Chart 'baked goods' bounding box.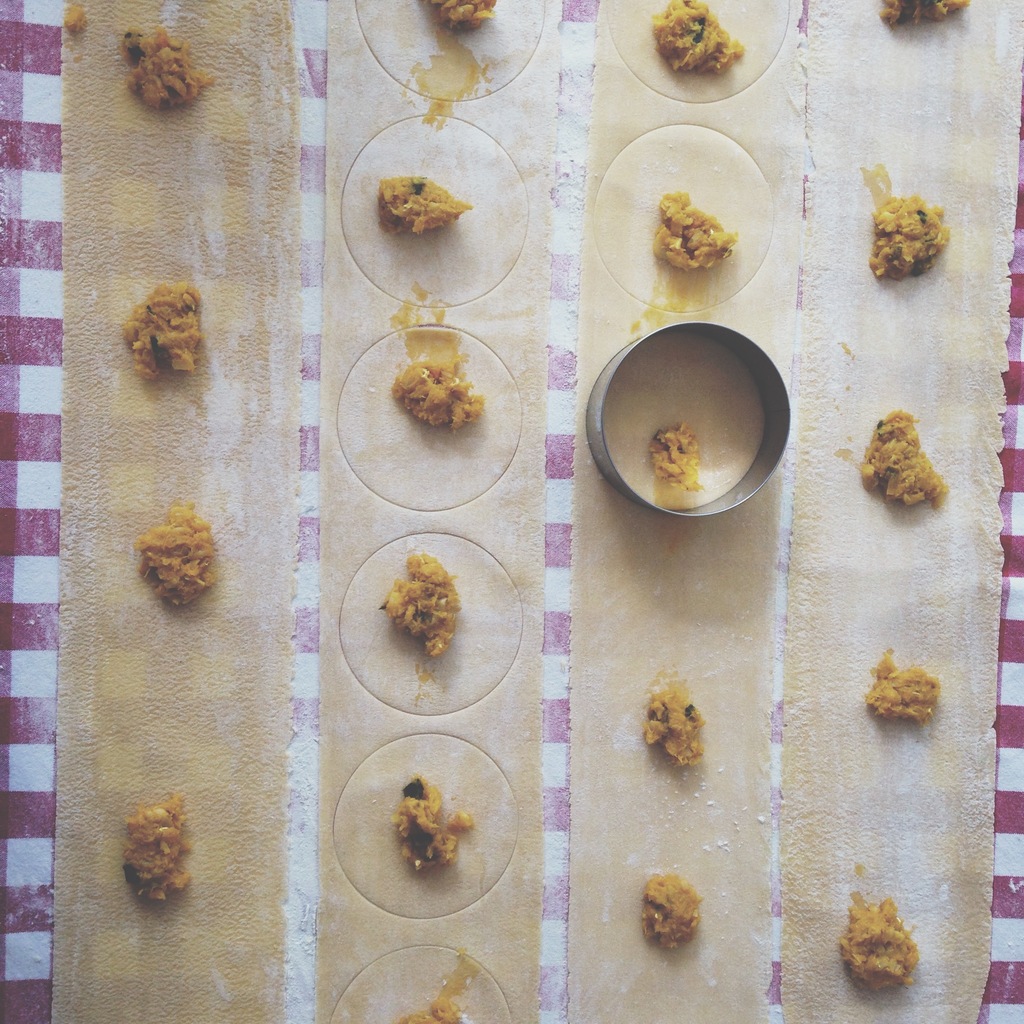
Charted: rect(650, 420, 702, 497).
